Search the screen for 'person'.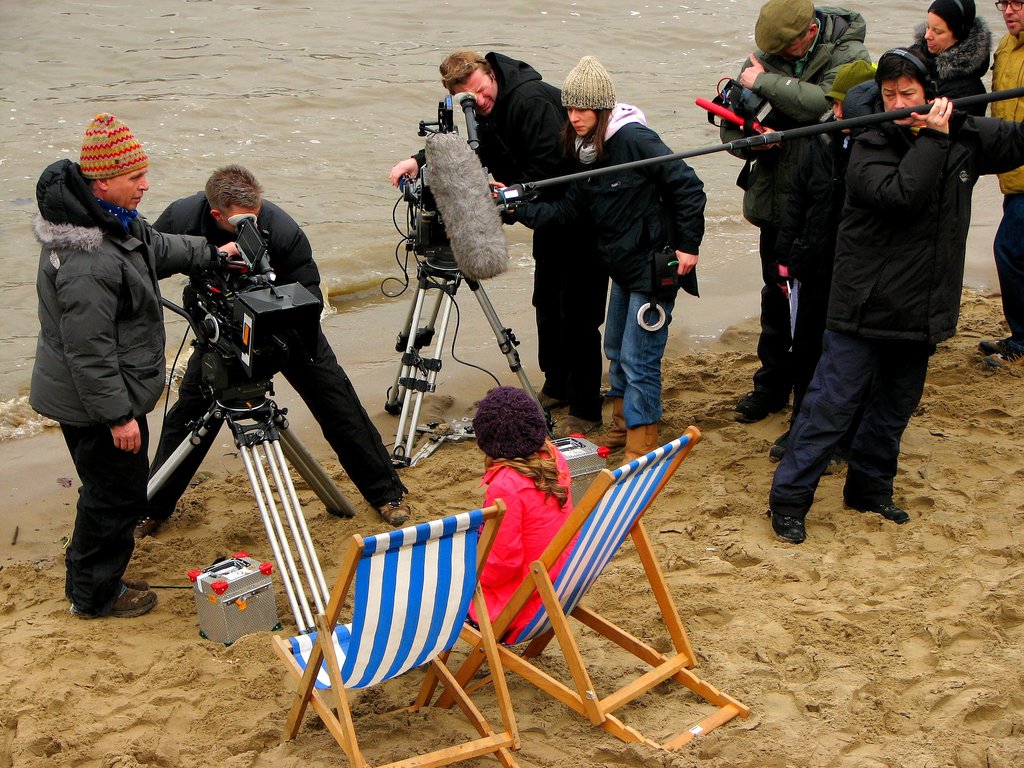
Found at (135, 163, 413, 527).
